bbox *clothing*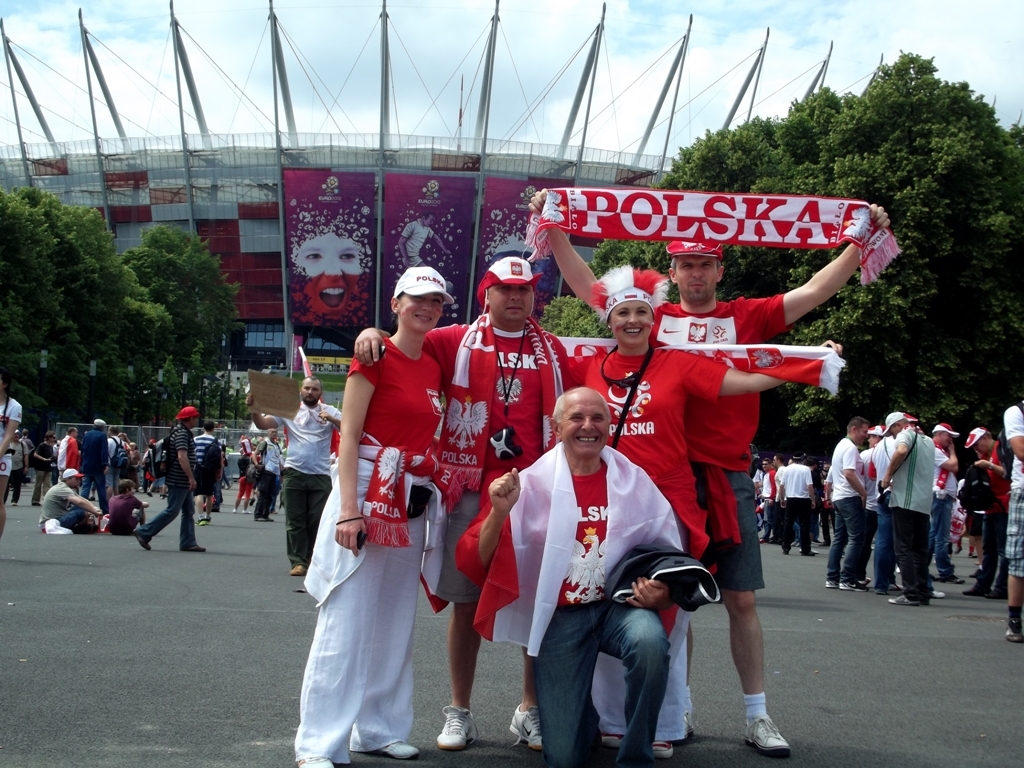
[left=575, top=360, right=733, bottom=747]
